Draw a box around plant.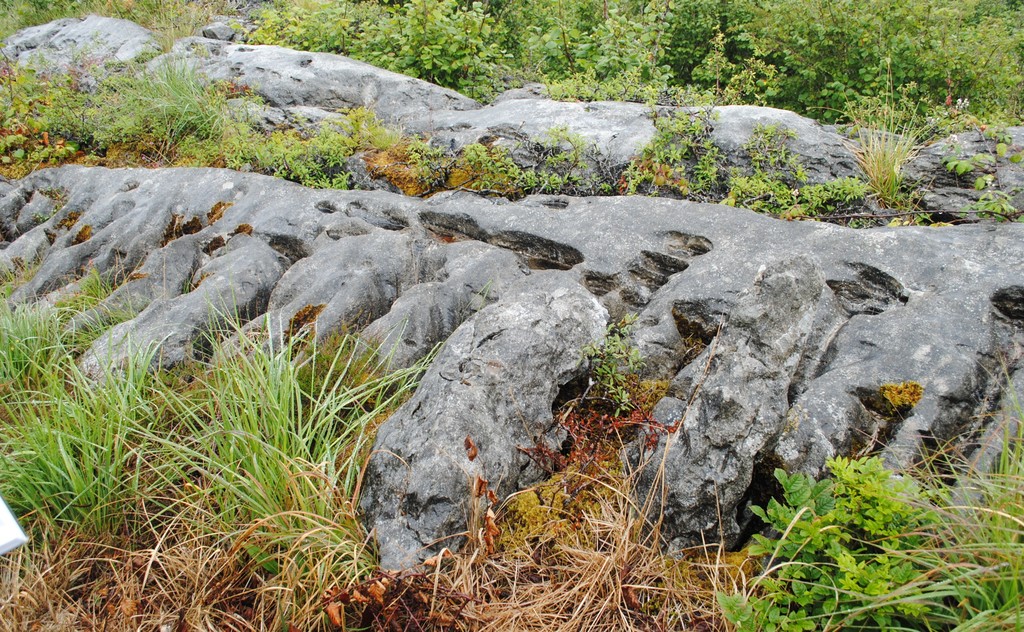
[x1=811, y1=58, x2=911, y2=217].
